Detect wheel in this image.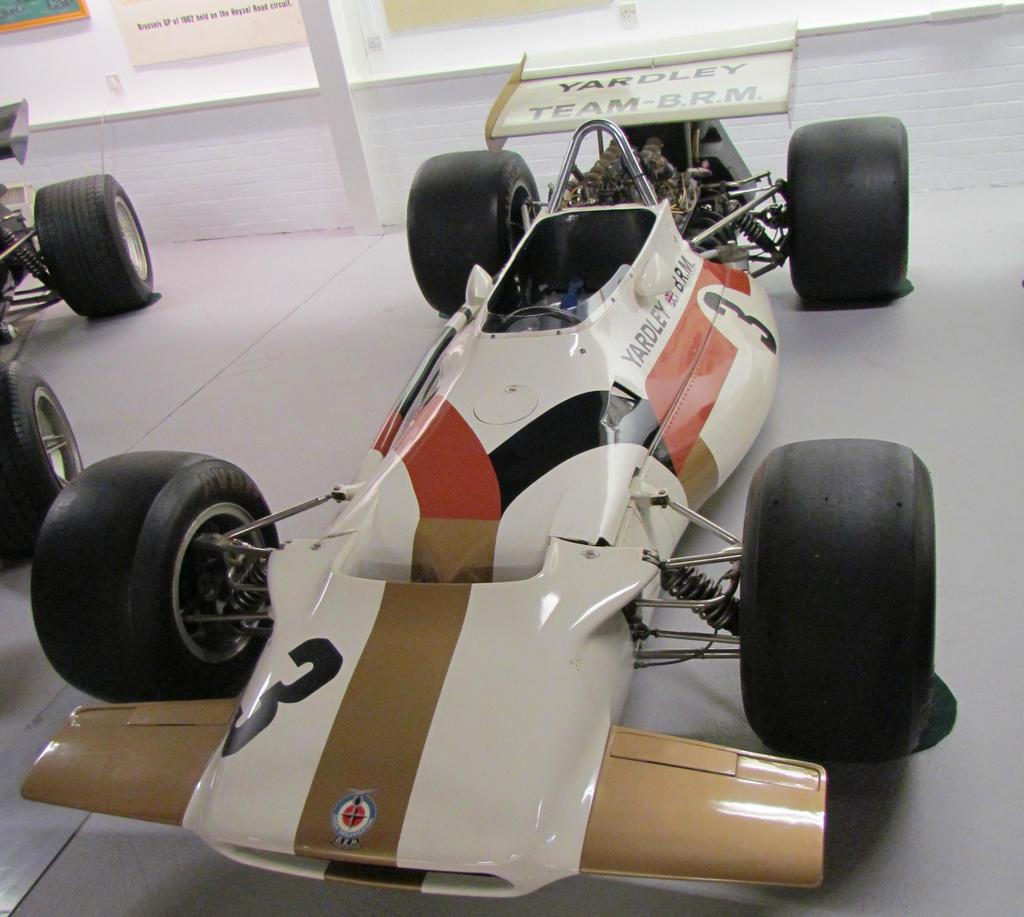
Detection: (33, 177, 154, 316).
